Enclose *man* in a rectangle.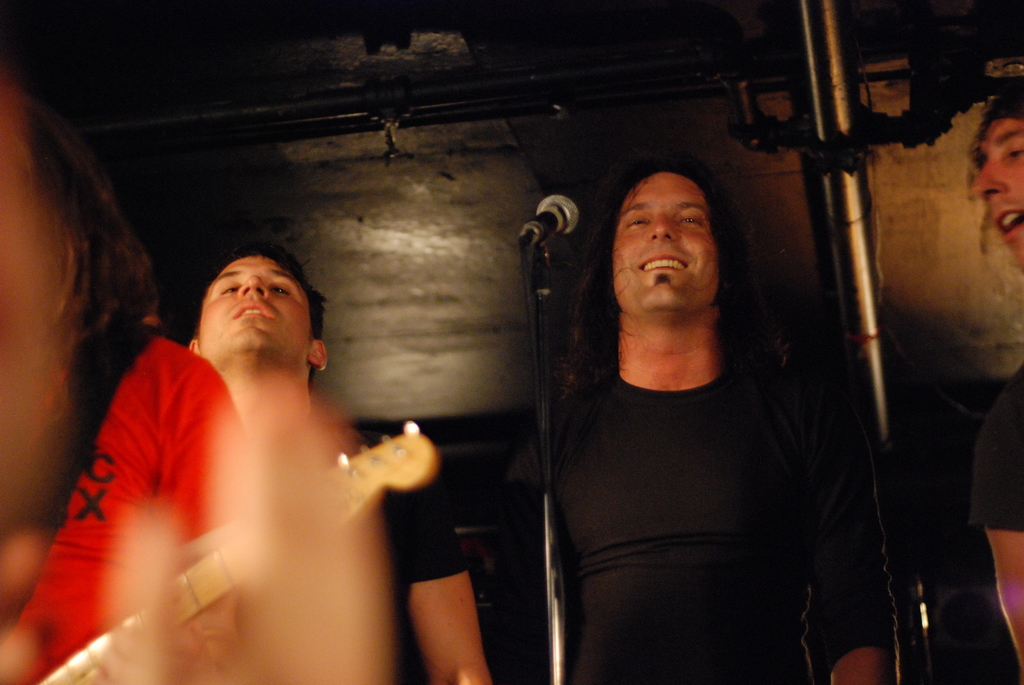
[x1=0, y1=80, x2=163, y2=633].
